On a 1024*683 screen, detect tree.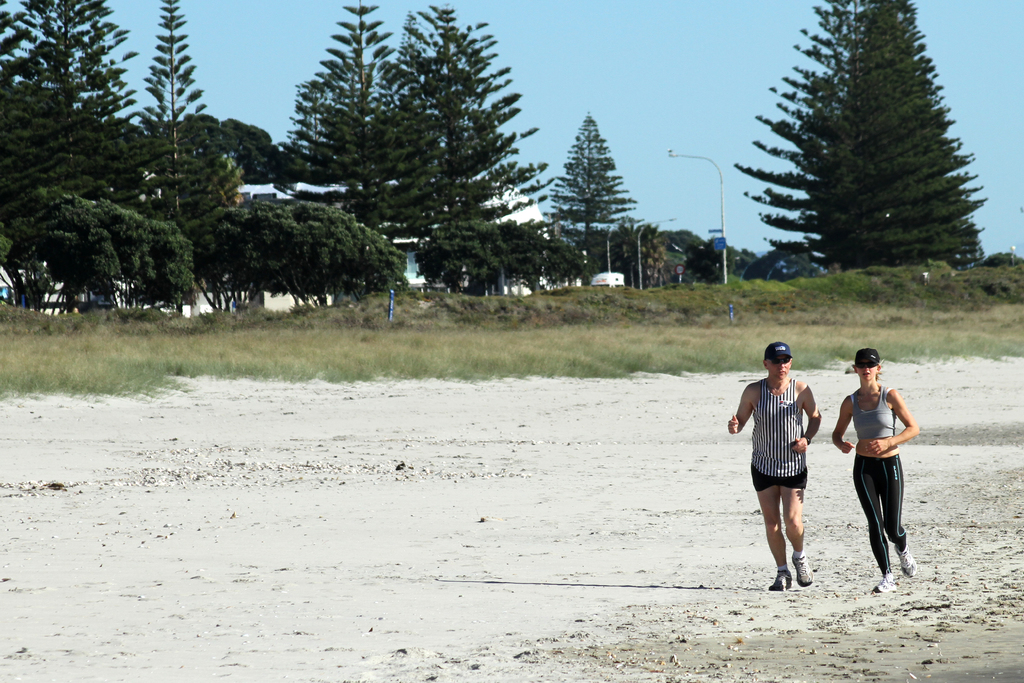
609,220,659,288.
